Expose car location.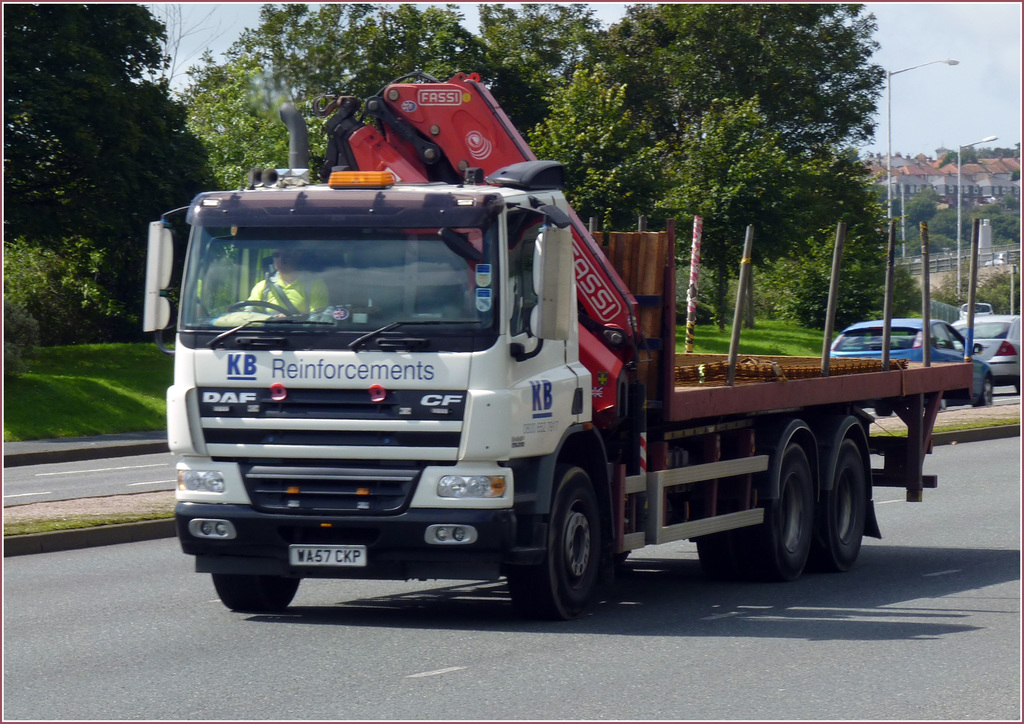
Exposed at bbox(831, 318, 998, 413).
